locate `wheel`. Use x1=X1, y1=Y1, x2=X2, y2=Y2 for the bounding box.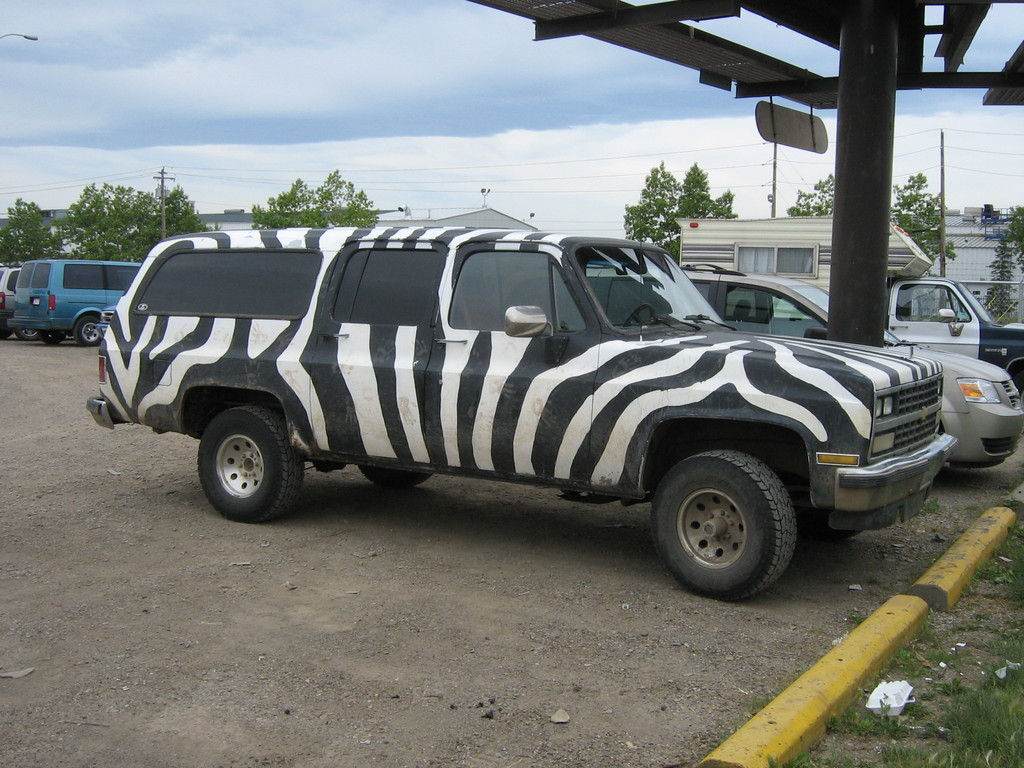
x1=44, y1=331, x2=71, y2=344.
